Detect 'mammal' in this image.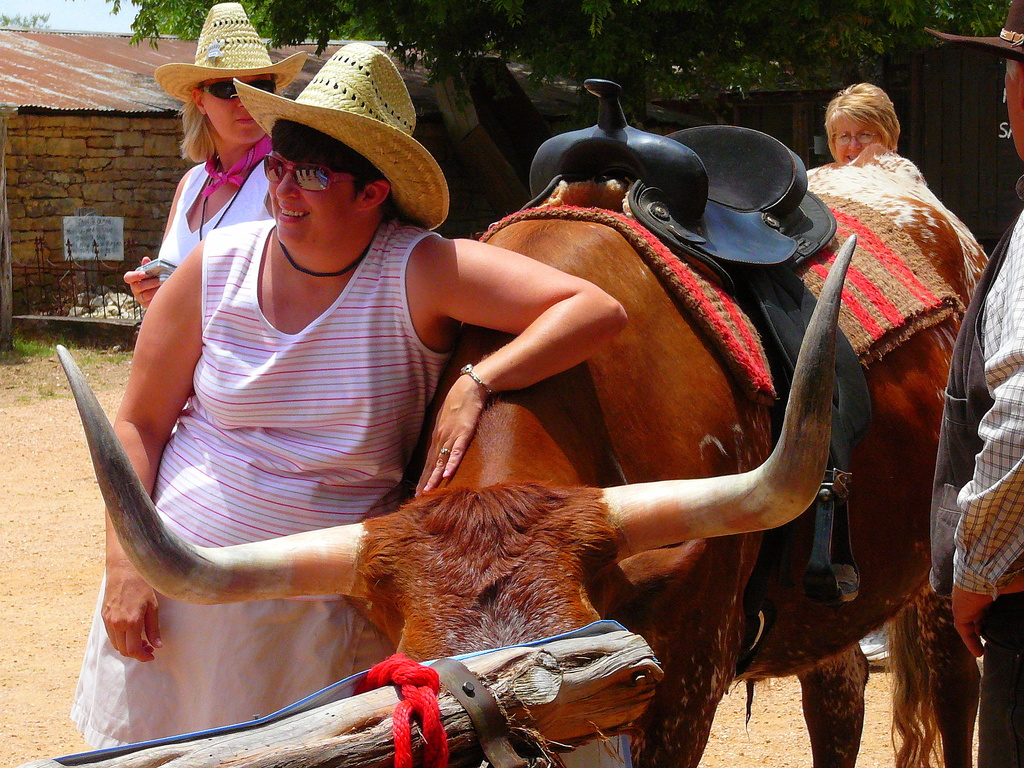
Detection: crop(920, 0, 1023, 767).
